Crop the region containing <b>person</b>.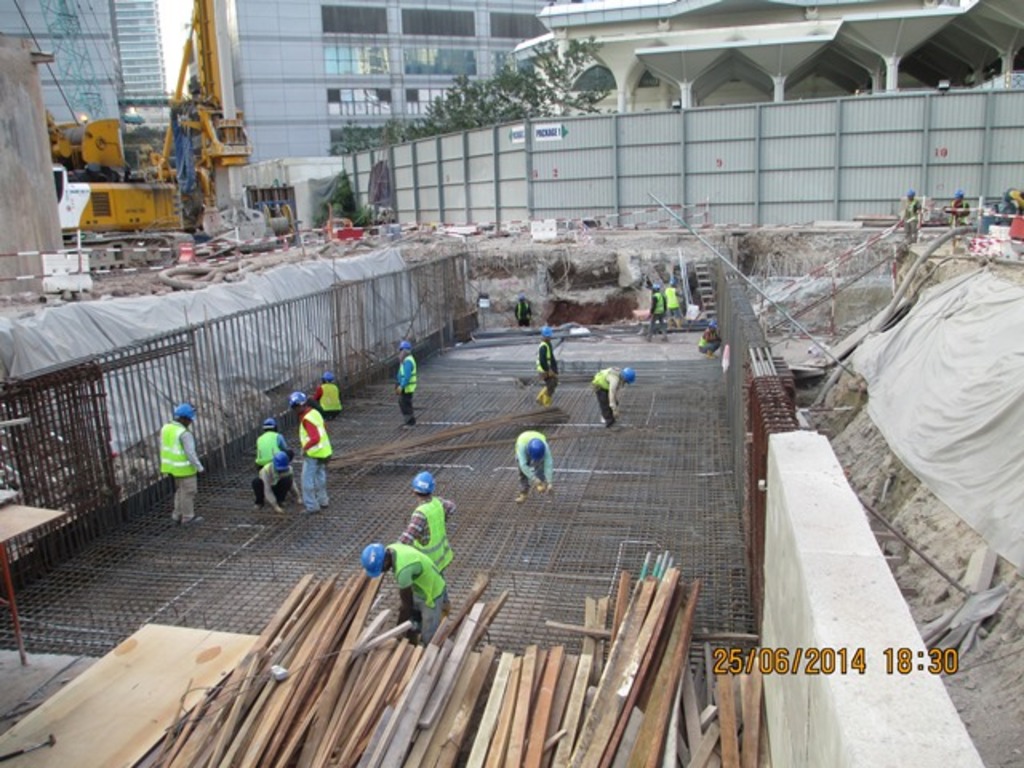
Crop region: l=645, t=280, r=666, b=344.
